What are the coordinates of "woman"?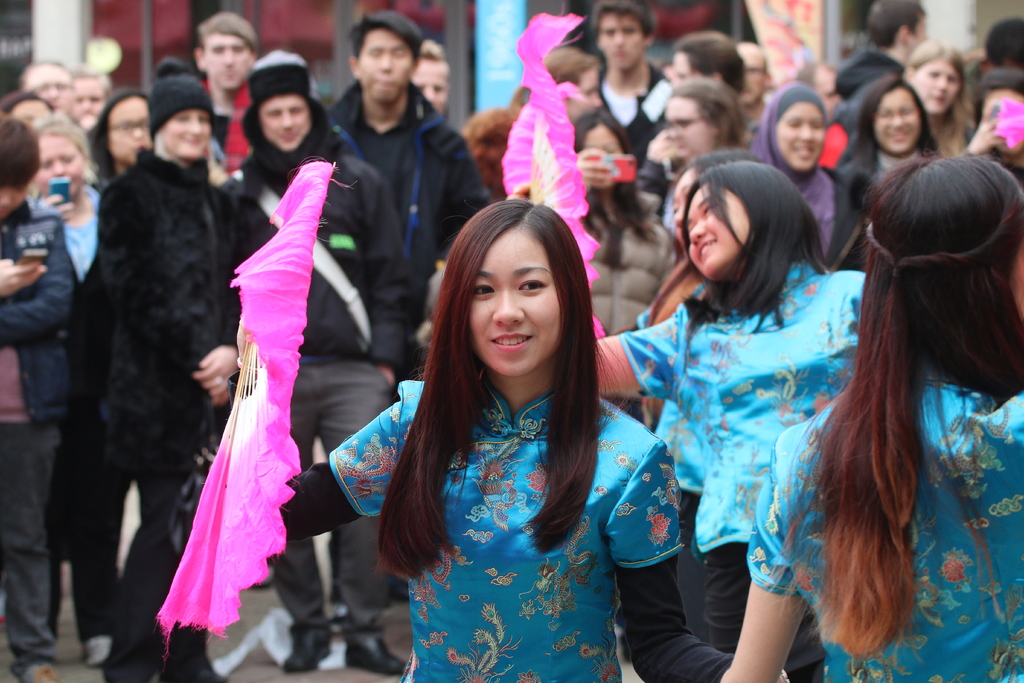
locate(896, 35, 973, 147).
